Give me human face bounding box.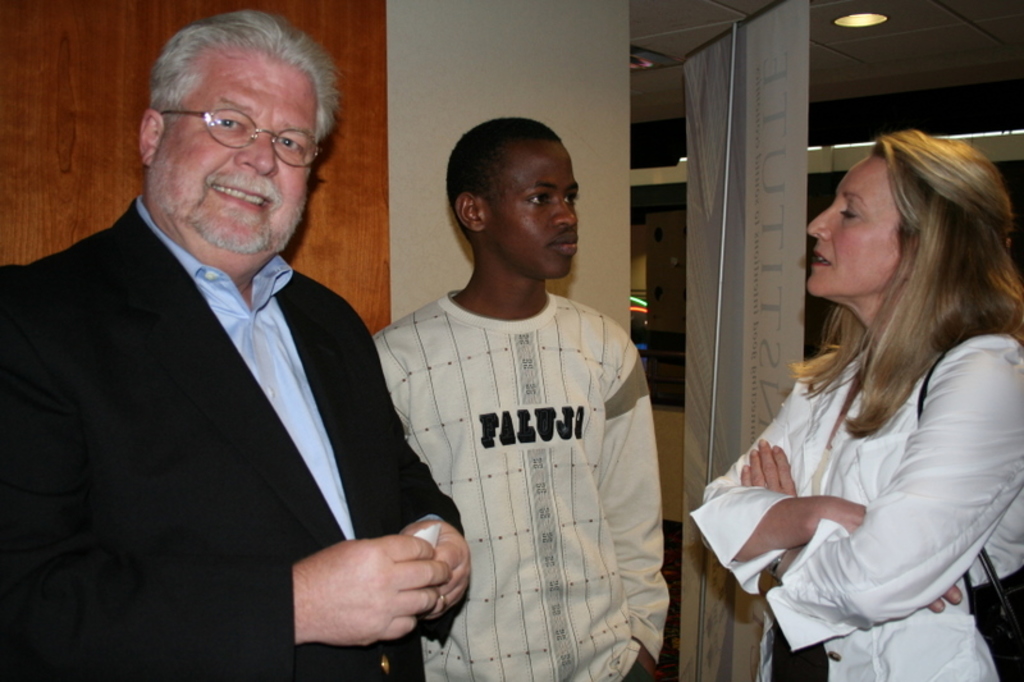
[left=155, top=49, right=315, bottom=257].
